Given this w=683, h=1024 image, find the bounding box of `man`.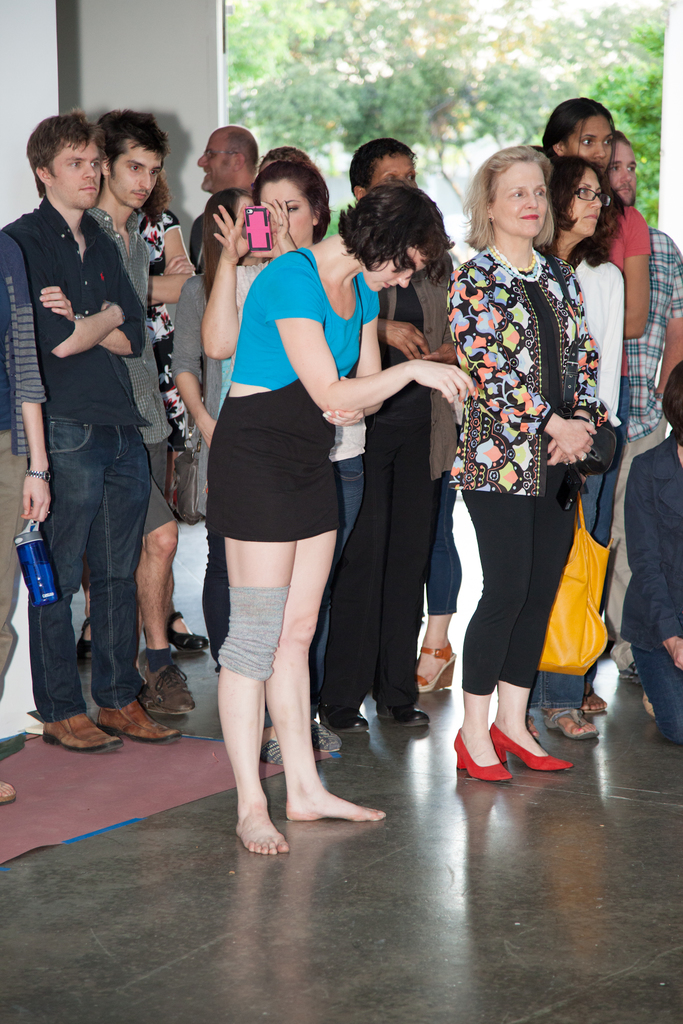
bbox(617, 130, 682, 681).
